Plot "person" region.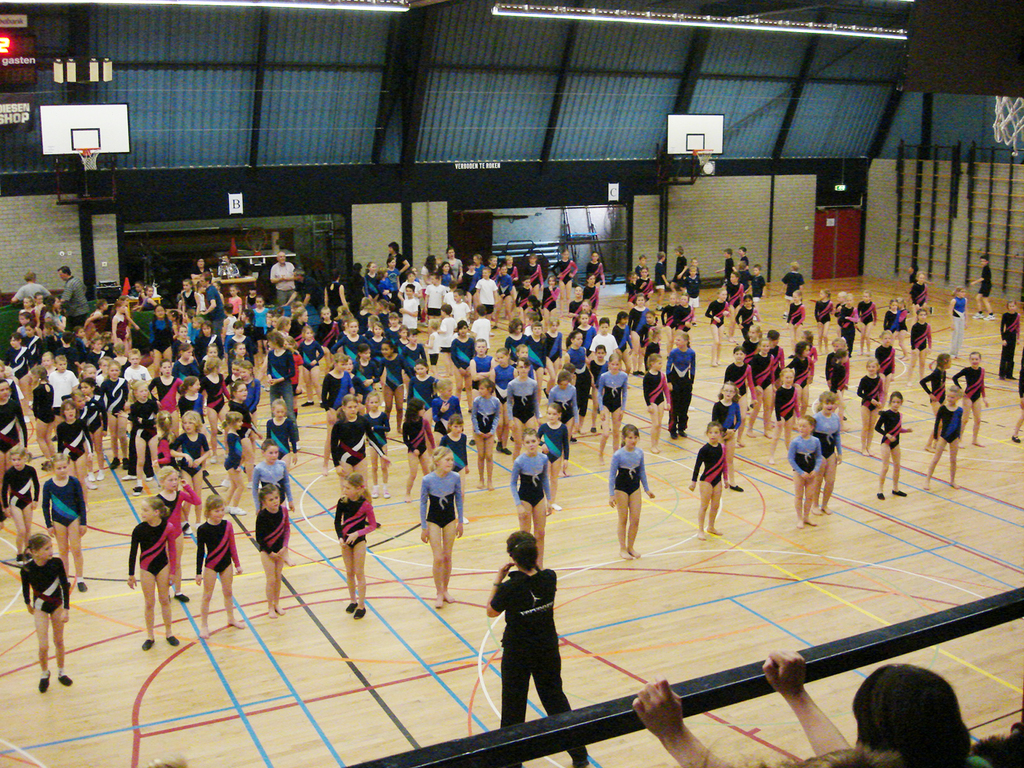
Plotted at (x1=777, y1=369, x2=797, y2=439).
